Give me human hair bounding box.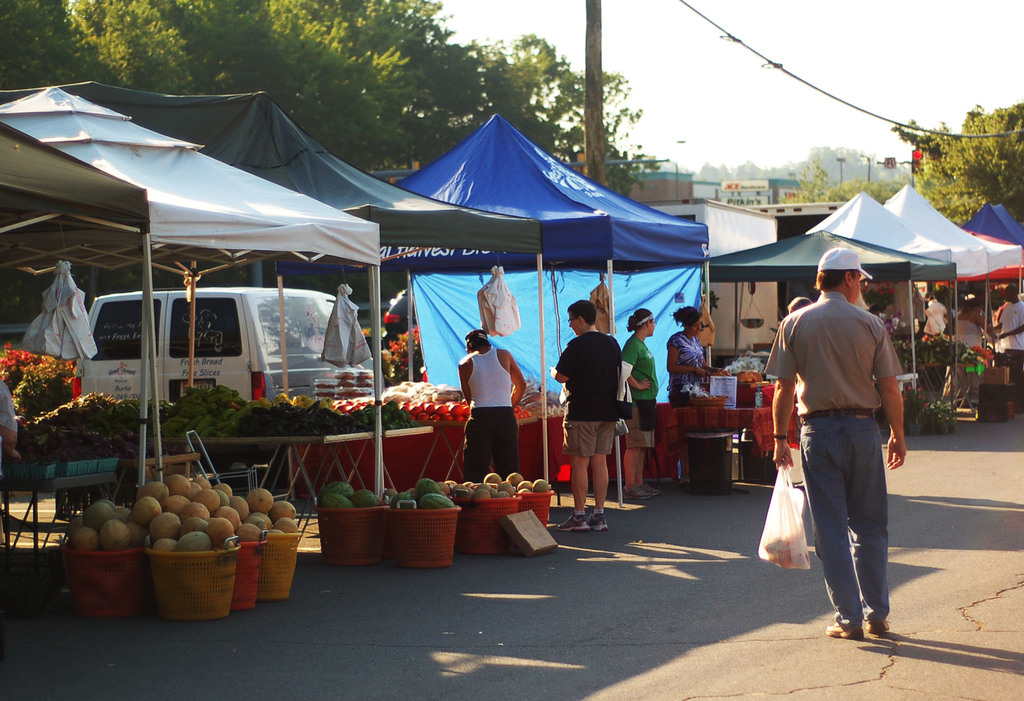
locate(811, 267, 854, 293).
